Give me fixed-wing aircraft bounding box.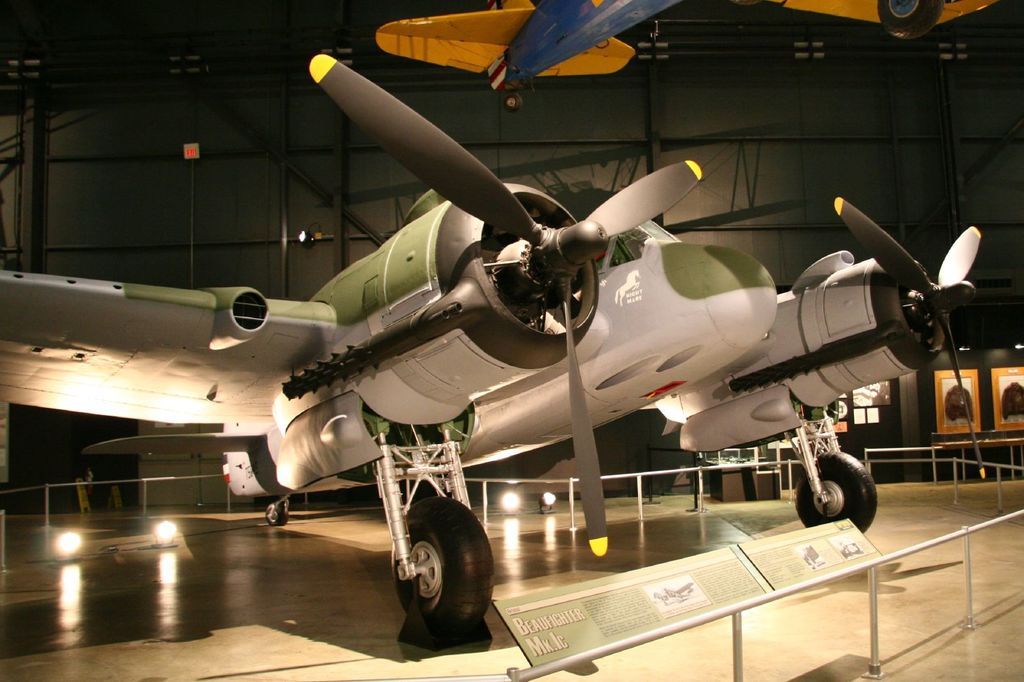
box(0, 49, 986, 638).
